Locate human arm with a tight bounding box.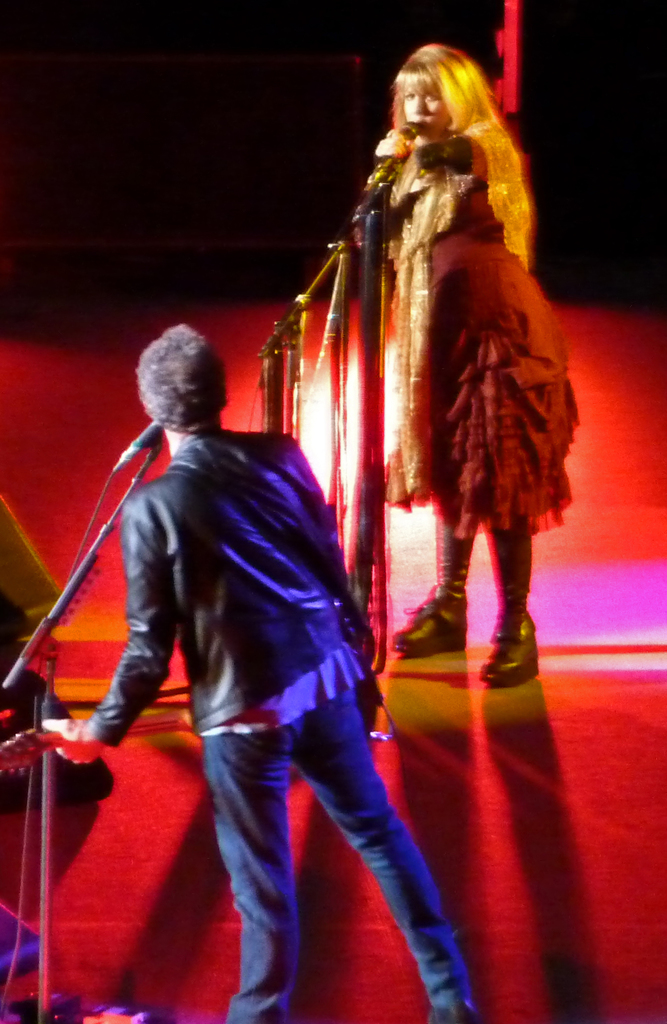
select_region(350, 130, 394, 244).
